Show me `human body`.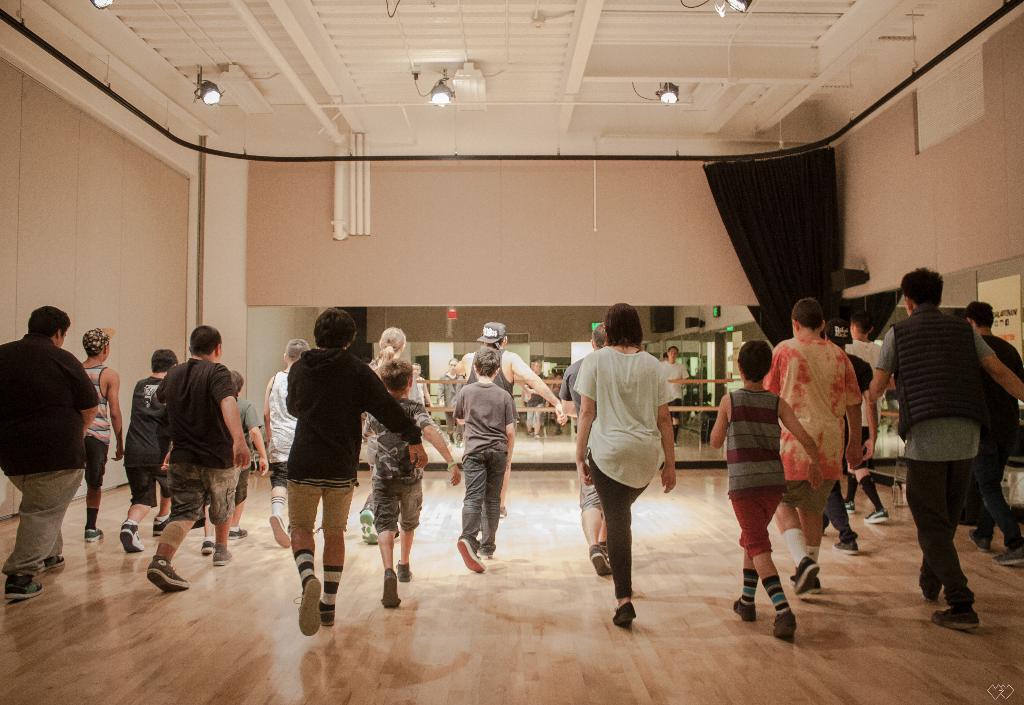
`human body` is here: bbox=(838, 339, 883, 526).
